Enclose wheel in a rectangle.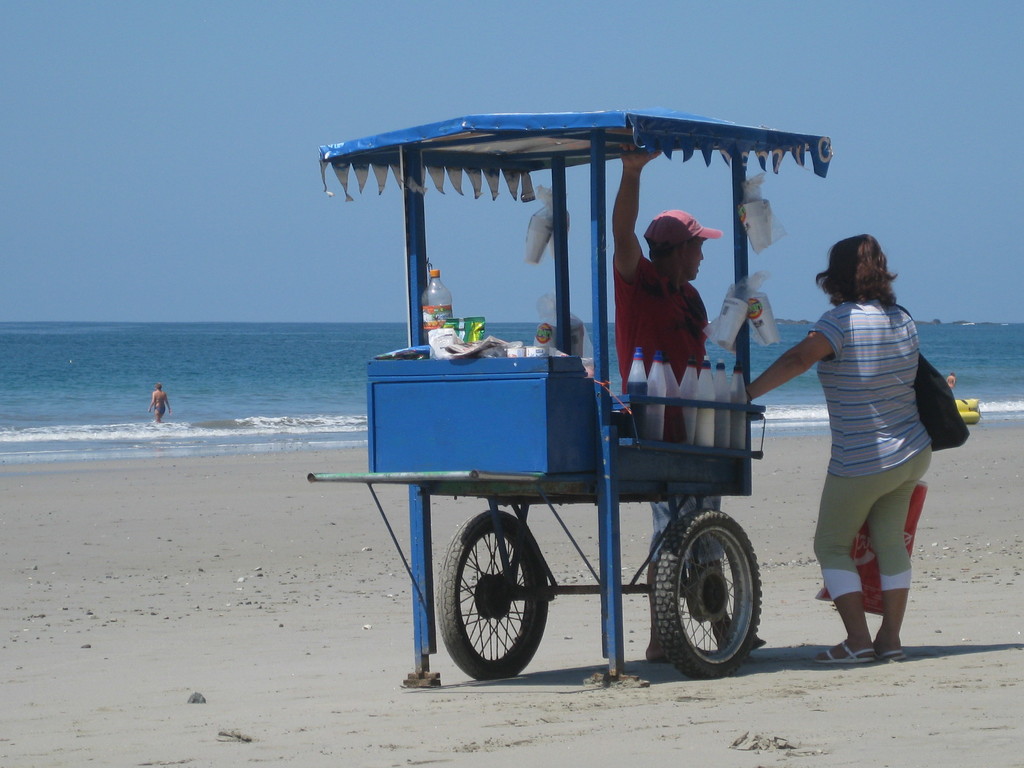
pyautogui.locateOnScreen(438, 517, 554, 679).
